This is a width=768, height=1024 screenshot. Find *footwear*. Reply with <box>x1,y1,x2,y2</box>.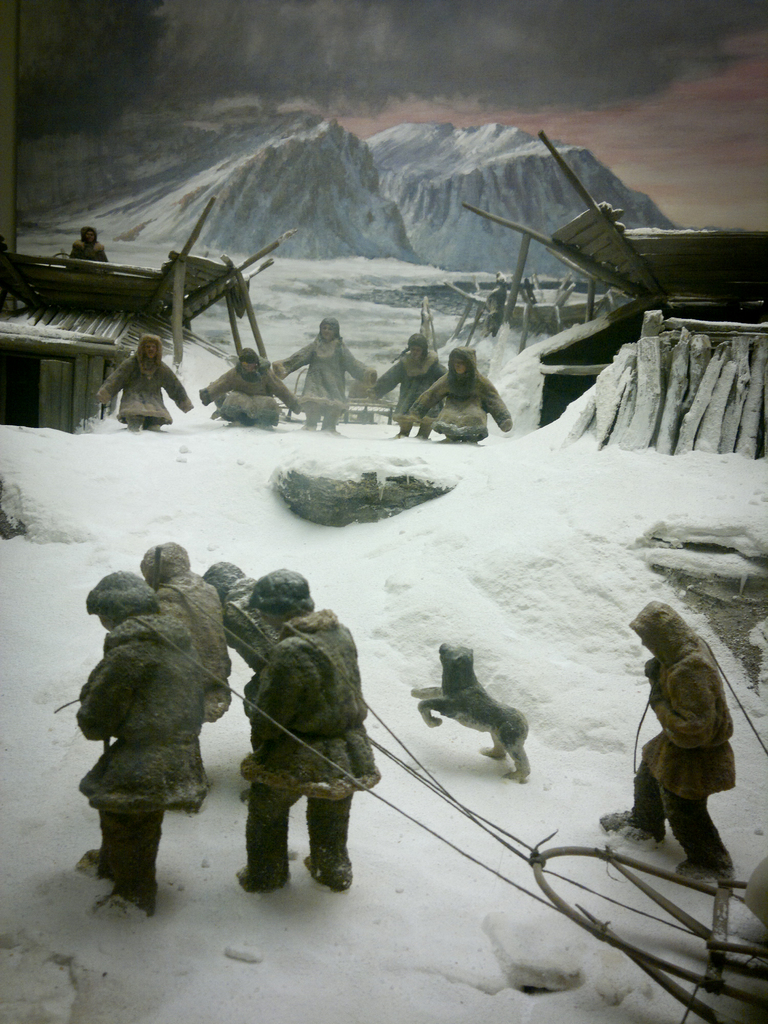
<box>235,865,294,892</box>.
